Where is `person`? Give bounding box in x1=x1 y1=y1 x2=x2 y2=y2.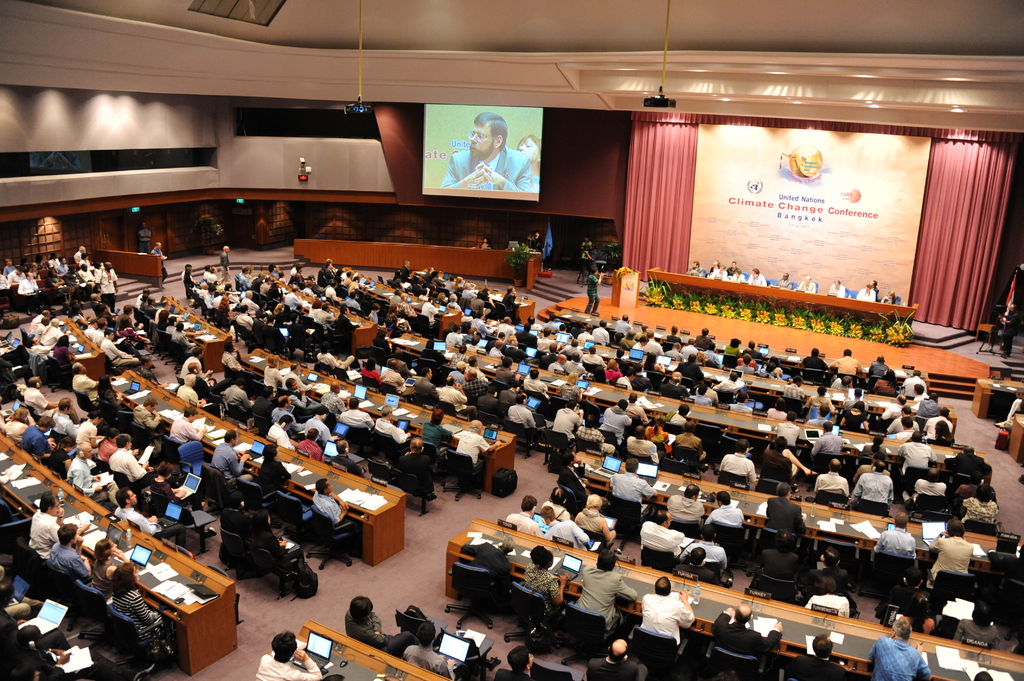
x1=744 y1=339 x2=764 y2=361.
